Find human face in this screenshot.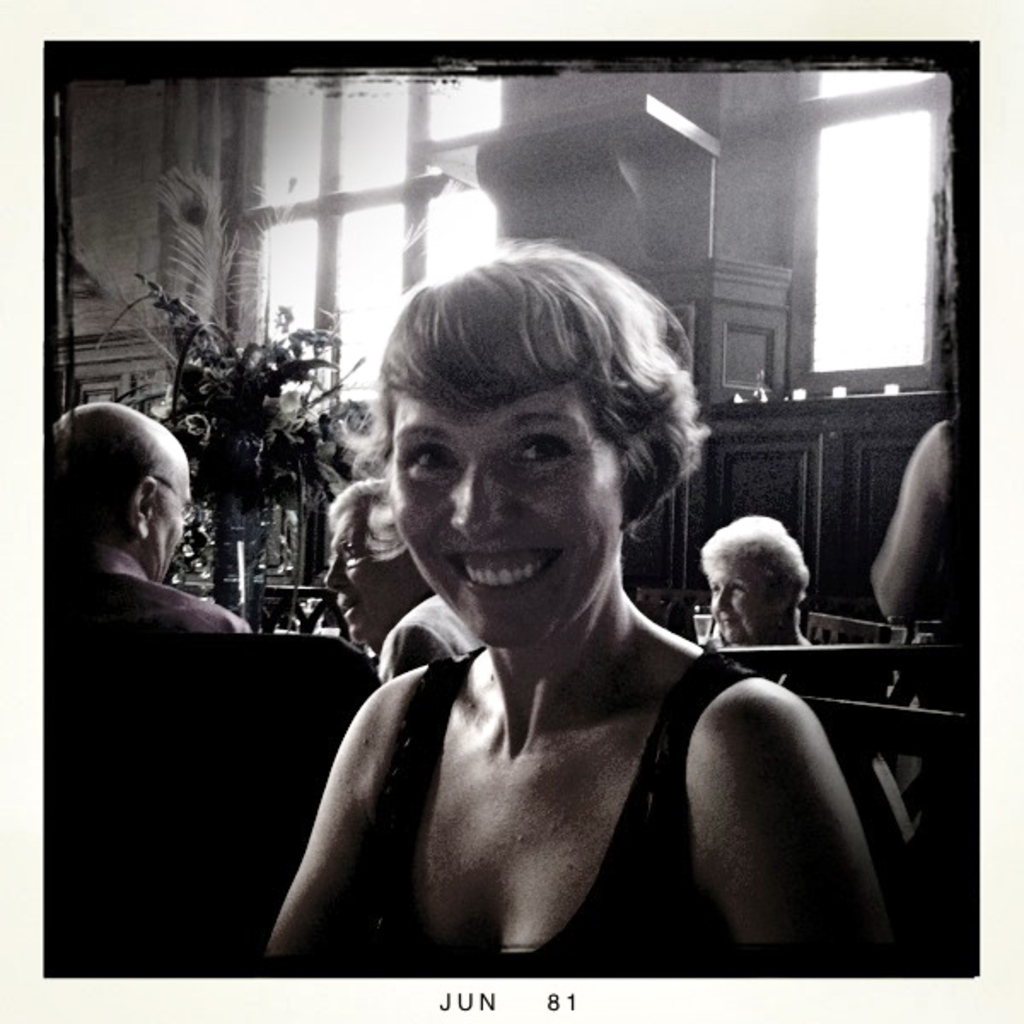
The bounding box for human face is (328, 514, 401, 637).
